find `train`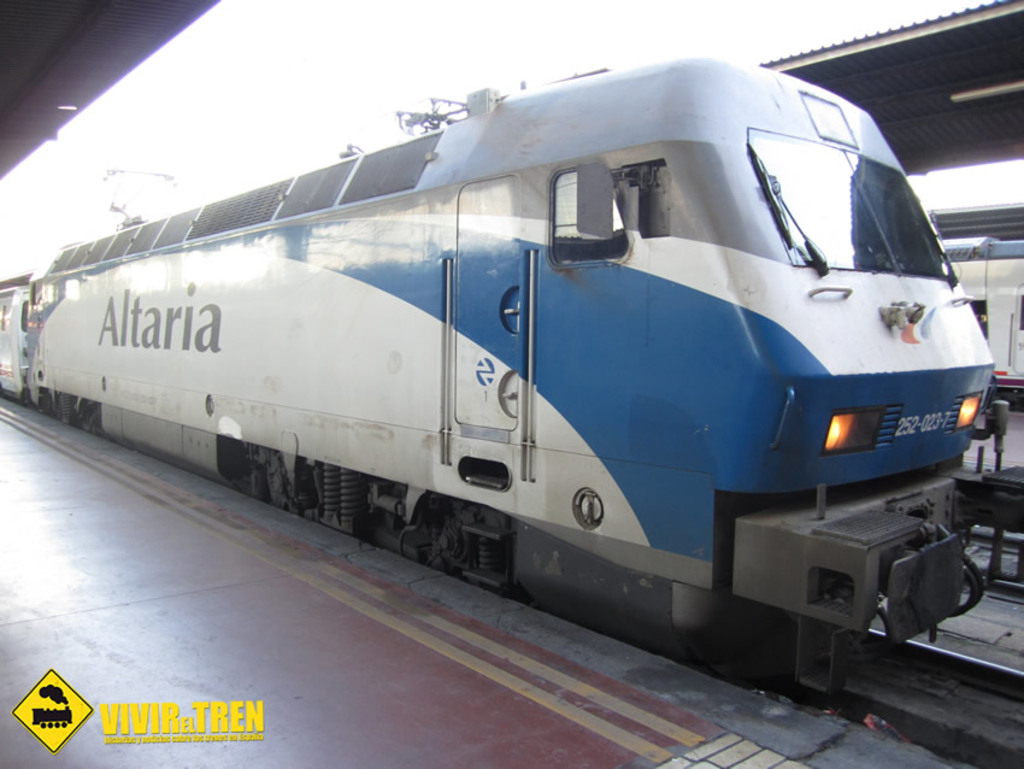
<region>943, 234, 1023, 419</region>
